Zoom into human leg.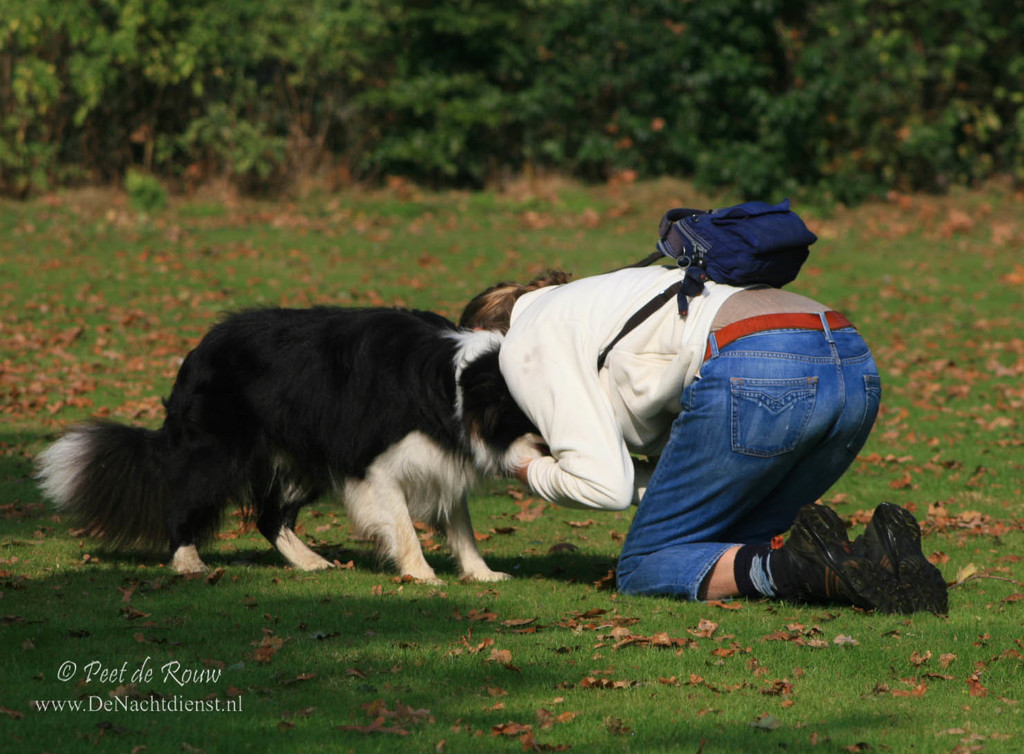
Zoom target: [left=745, top=330, right=947, bottom=614].
